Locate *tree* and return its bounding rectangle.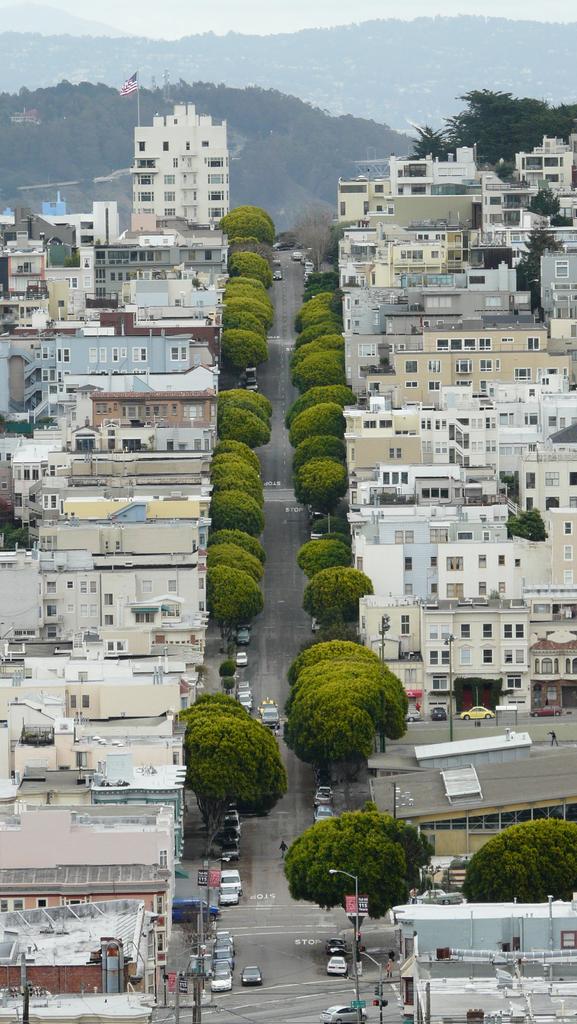
(459,812,576,905).
